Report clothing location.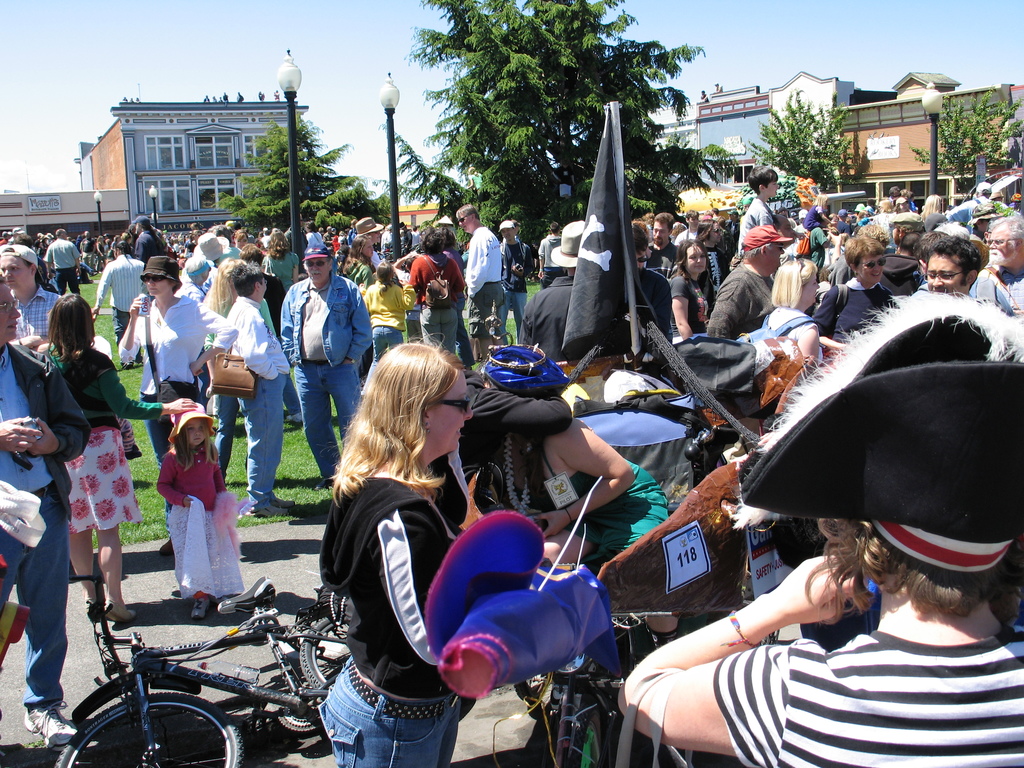
Report: [x1=303, y1=228, x2=326, y2=249].
